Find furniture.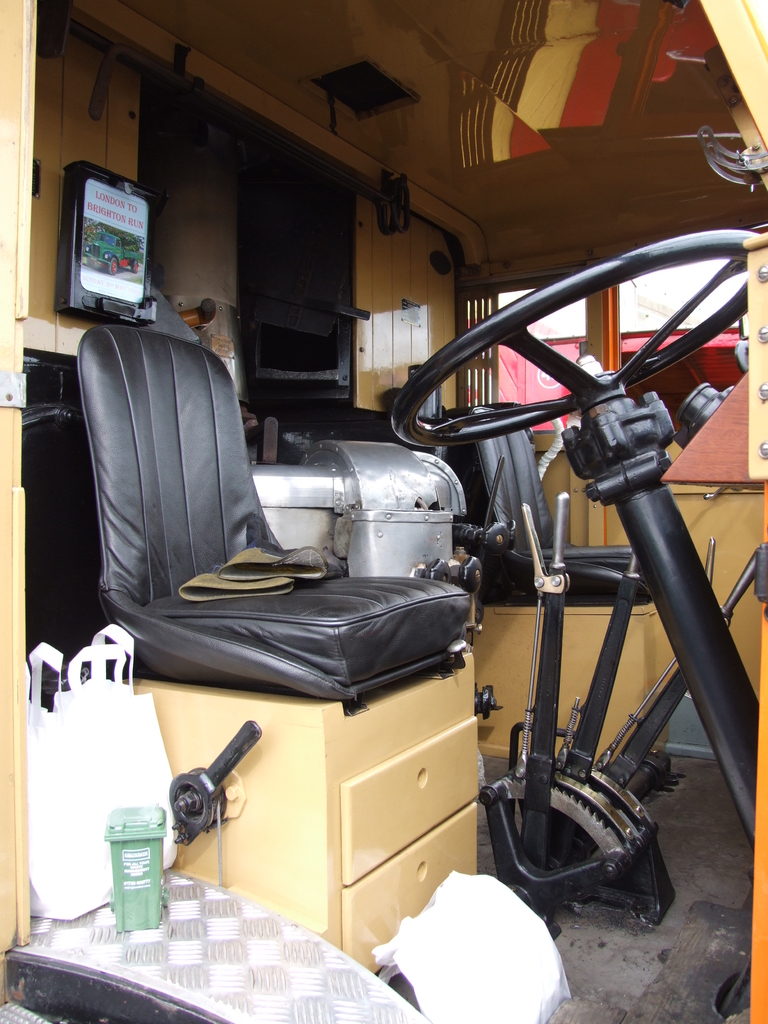
(left=120, top=653, right=473, bottom=974).
